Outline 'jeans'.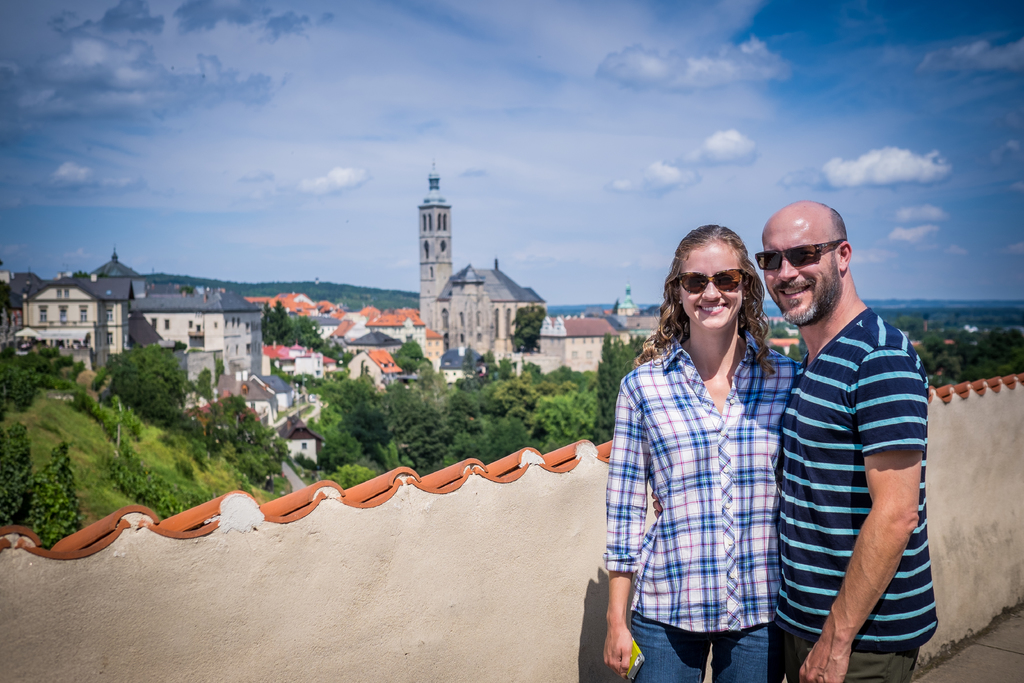
Outline: locate(632, 611, 771, 682).
